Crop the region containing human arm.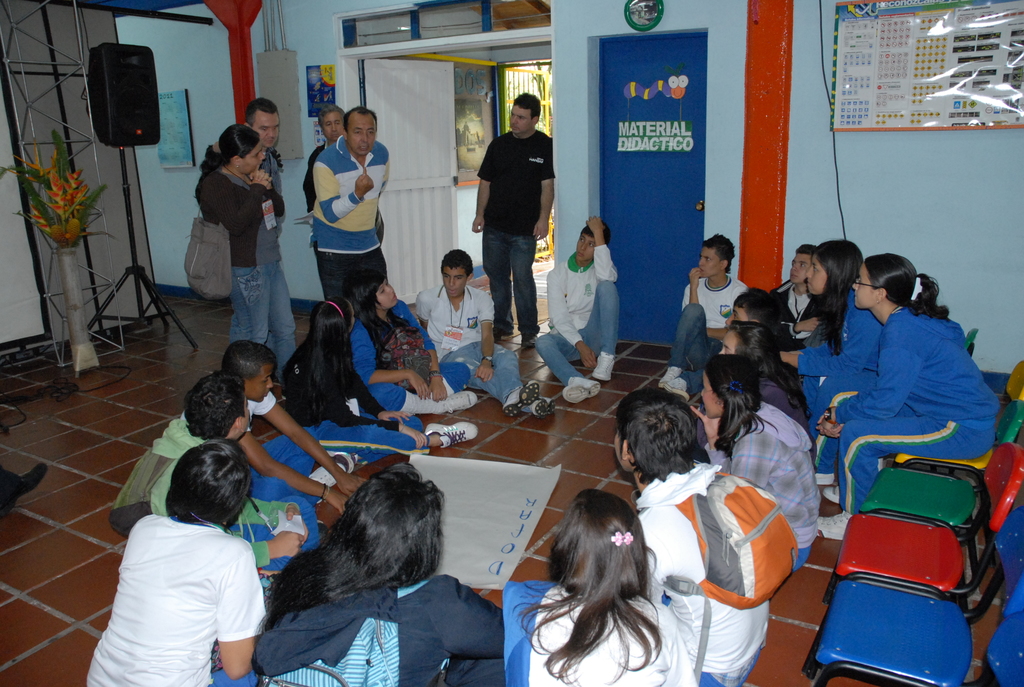
Crop region: [x1=817, y1=344, x2=920, y2=430].
